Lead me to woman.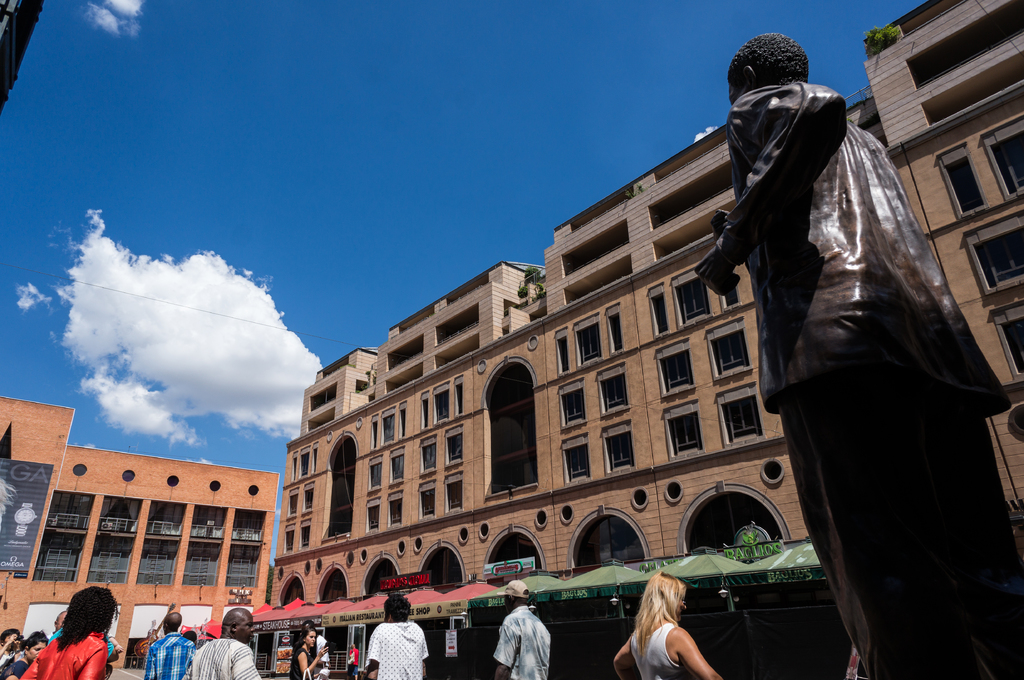
Lead to rect(2, 634, 45, 679).
